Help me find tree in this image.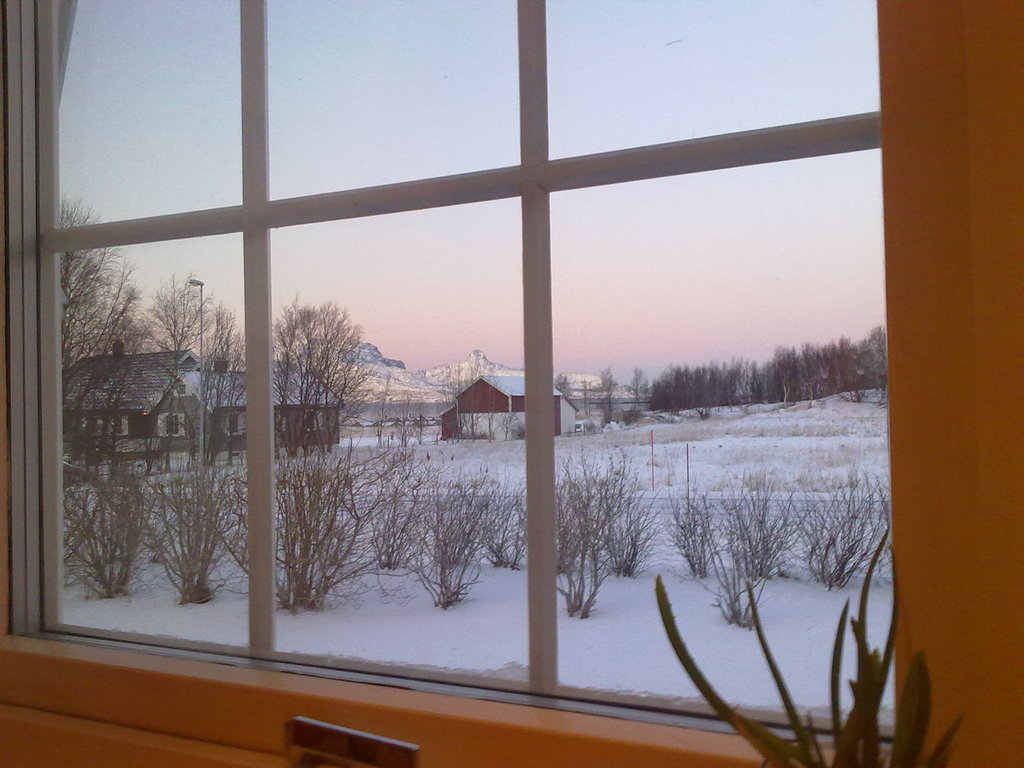
Found it: {"left": 218, "top": 282, "right": 394, "bottom": 459}.
